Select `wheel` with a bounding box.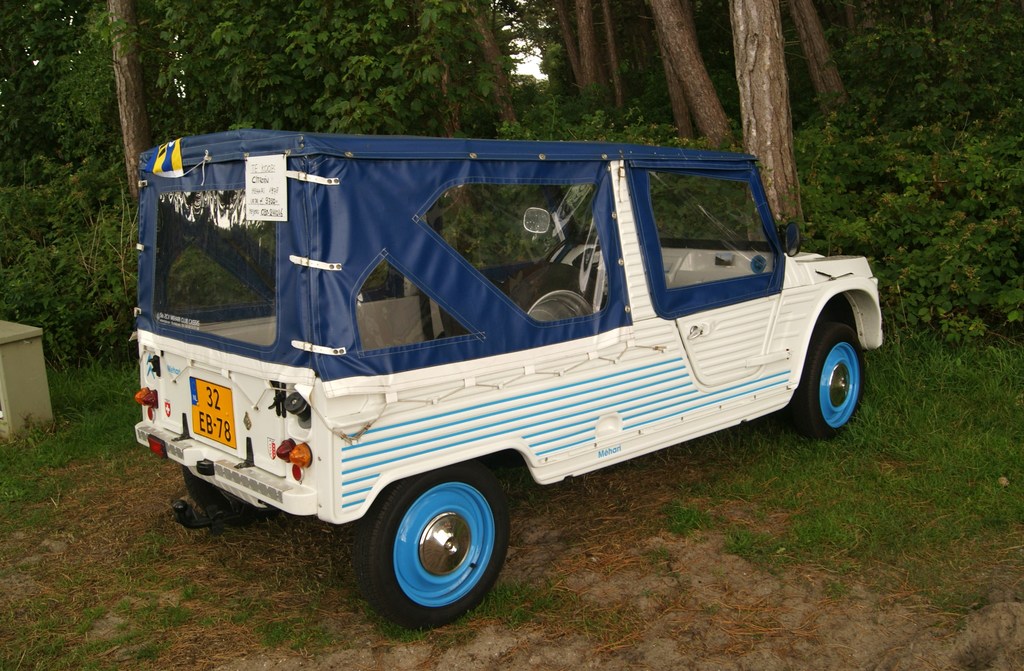
box=[181, 461, 266, 524].
